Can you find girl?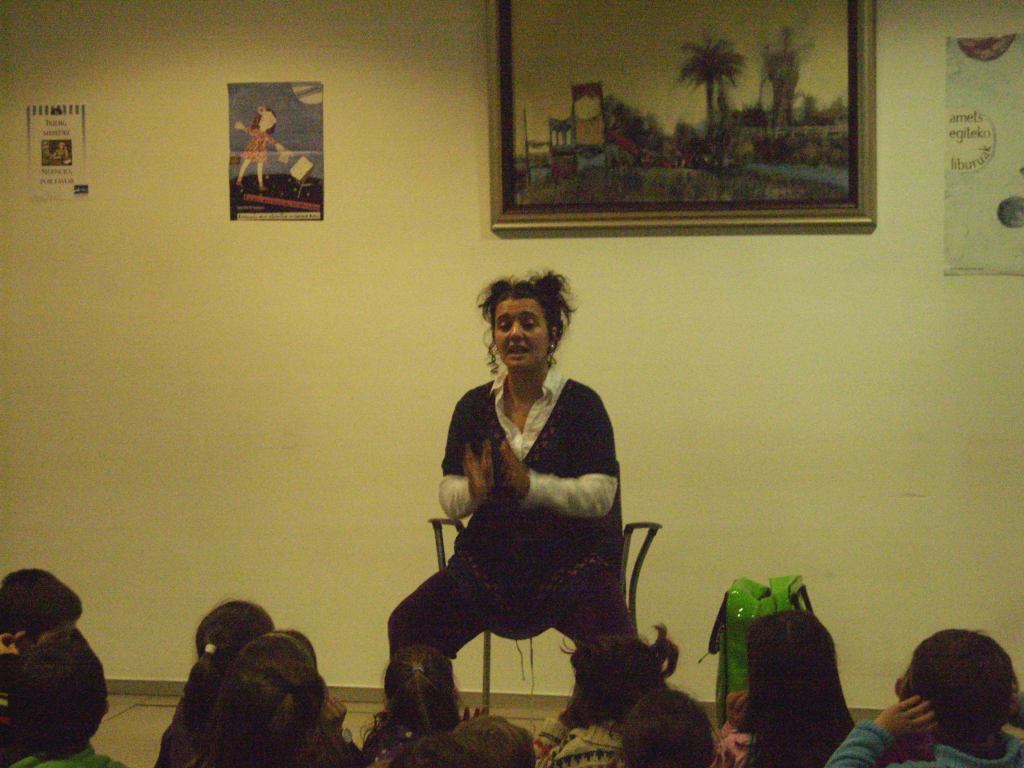
Yes, bounding box: box(381, 265, 640, 665).
